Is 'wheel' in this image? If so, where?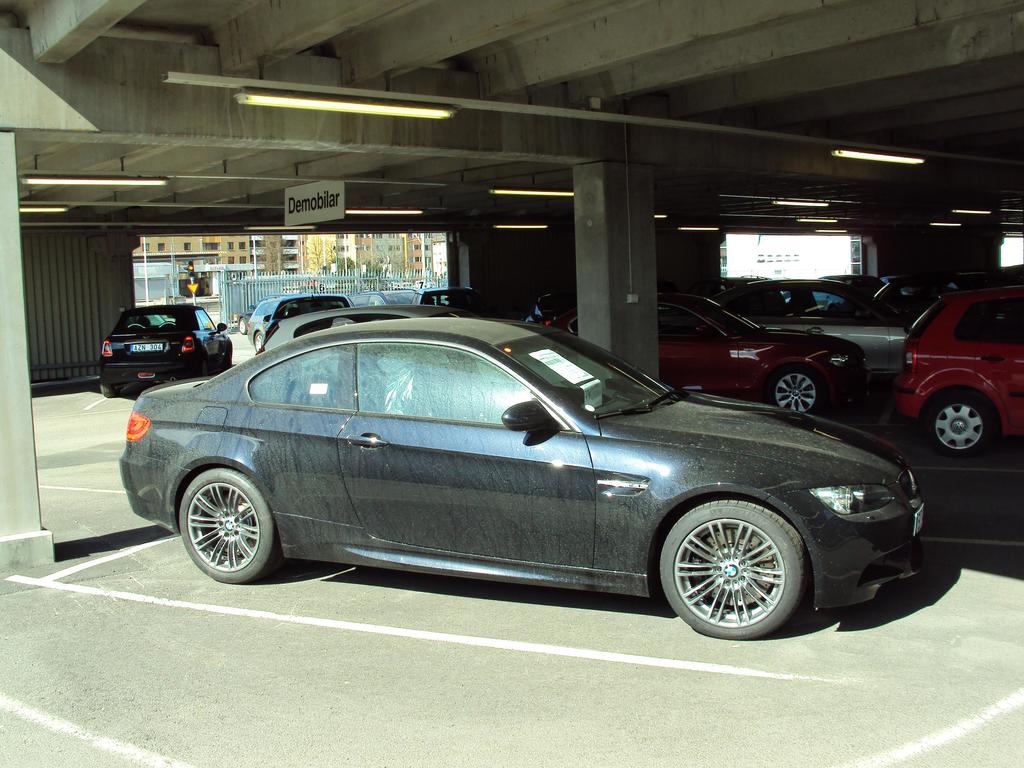
Yes, at <bbox>662, 511, 797, 626</bbox>.
